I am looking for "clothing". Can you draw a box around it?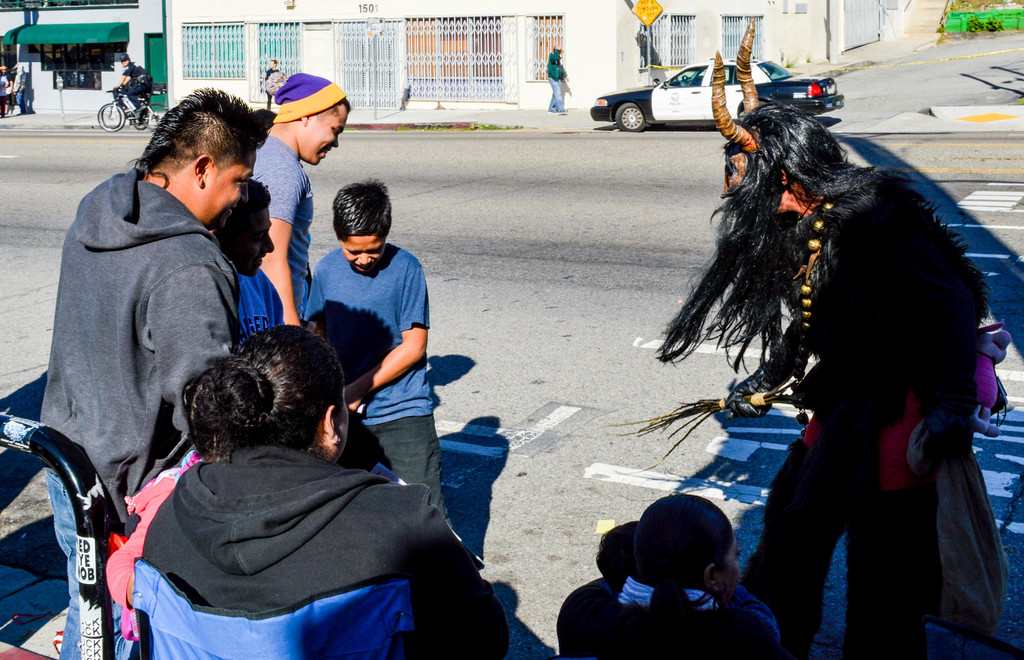
Sure, the bounding box is crop(750, 188, 986, 659).
